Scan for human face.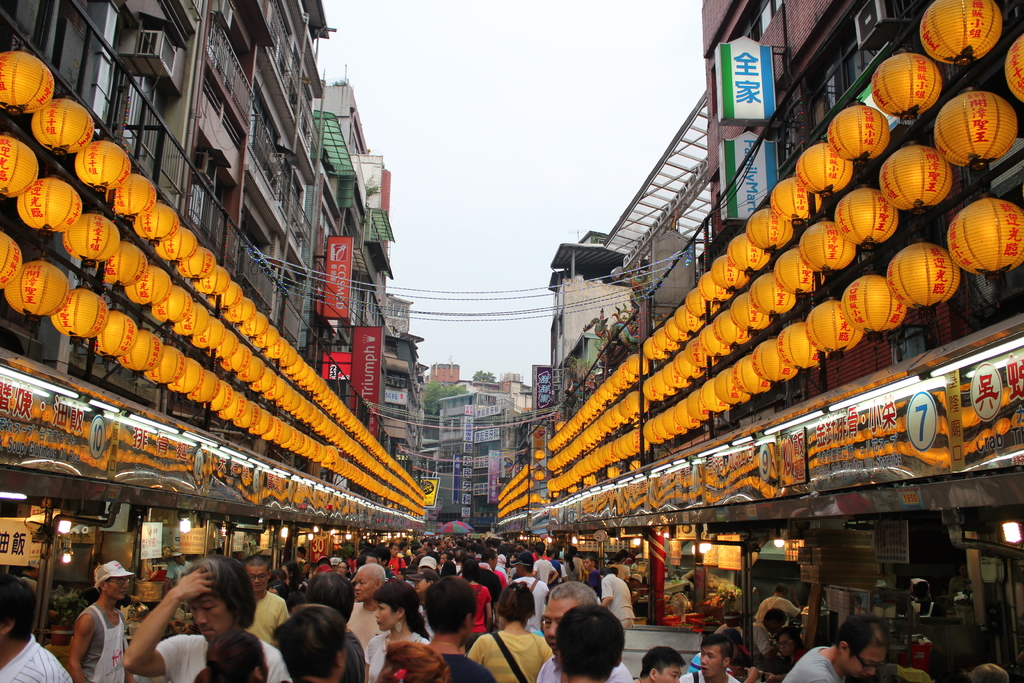
Scan result: 372:602:400:637.
